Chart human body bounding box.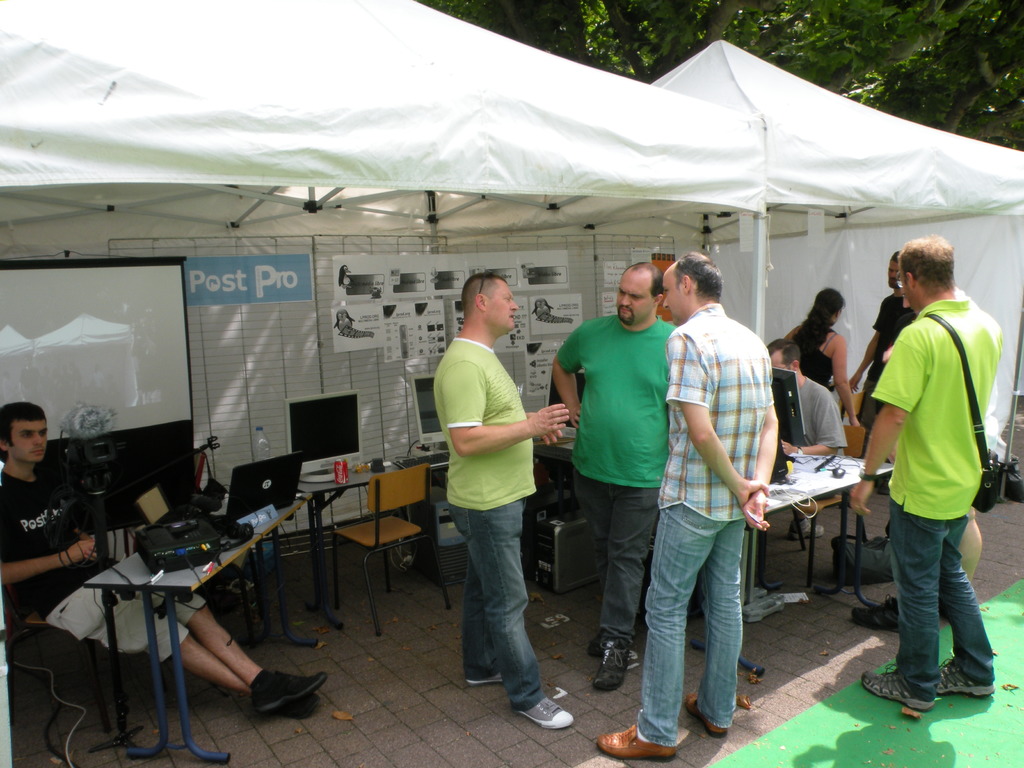
Charted: crop(868, 219, 1004, 749).
